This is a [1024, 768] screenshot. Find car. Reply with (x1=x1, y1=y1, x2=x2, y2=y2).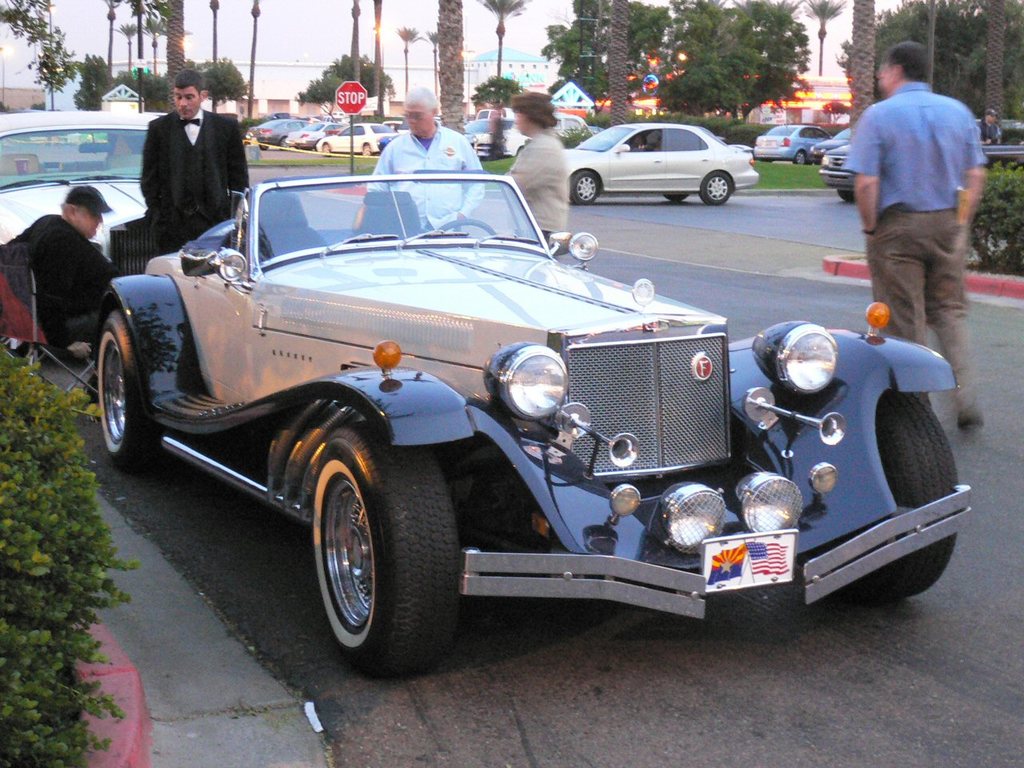
(x1=0, y1=102, x2=214, y2=326).
